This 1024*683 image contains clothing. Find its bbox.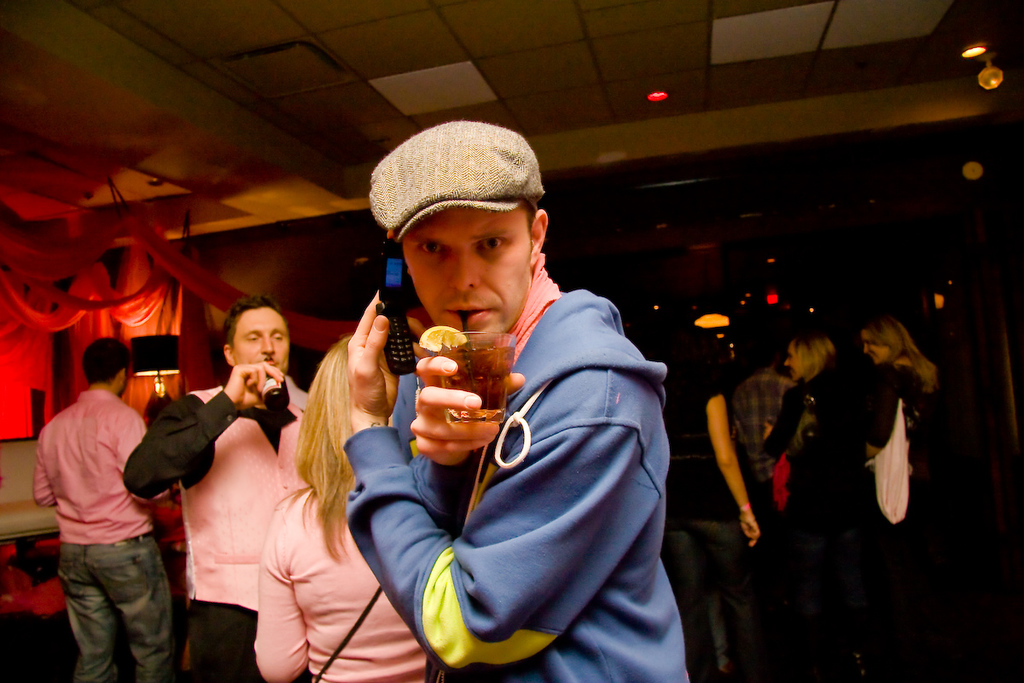
[x1=734, y1=373, x2=794, y2=487].
